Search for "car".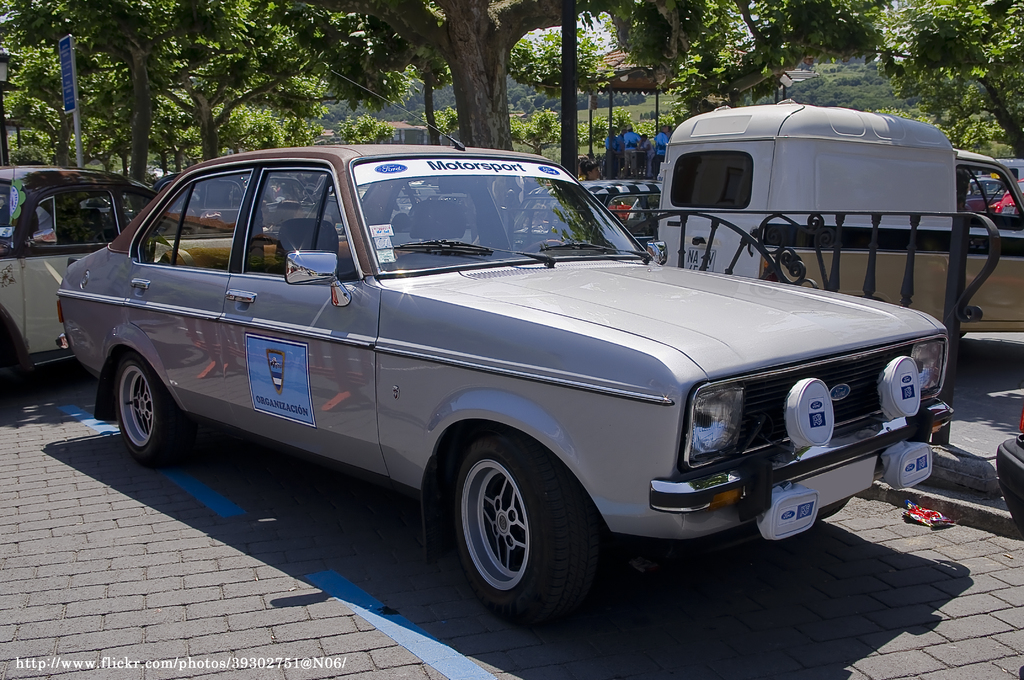
Found at rect(996, 179, 1023, 212).
